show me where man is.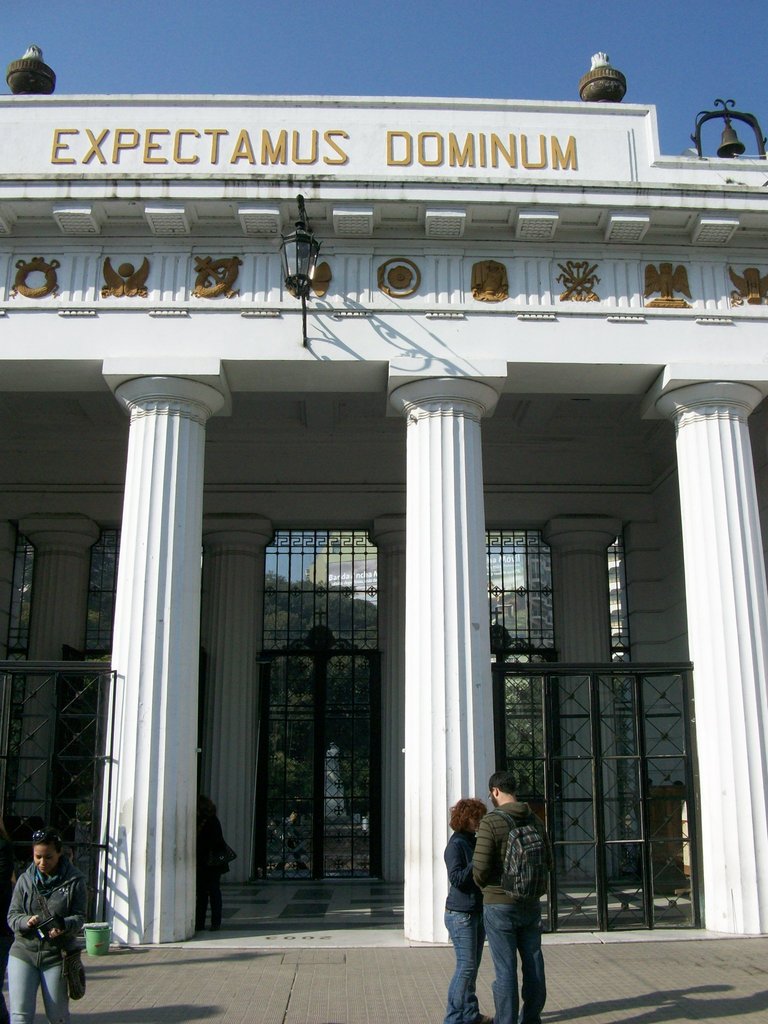
man is at box(193, 804, 245, 928).
